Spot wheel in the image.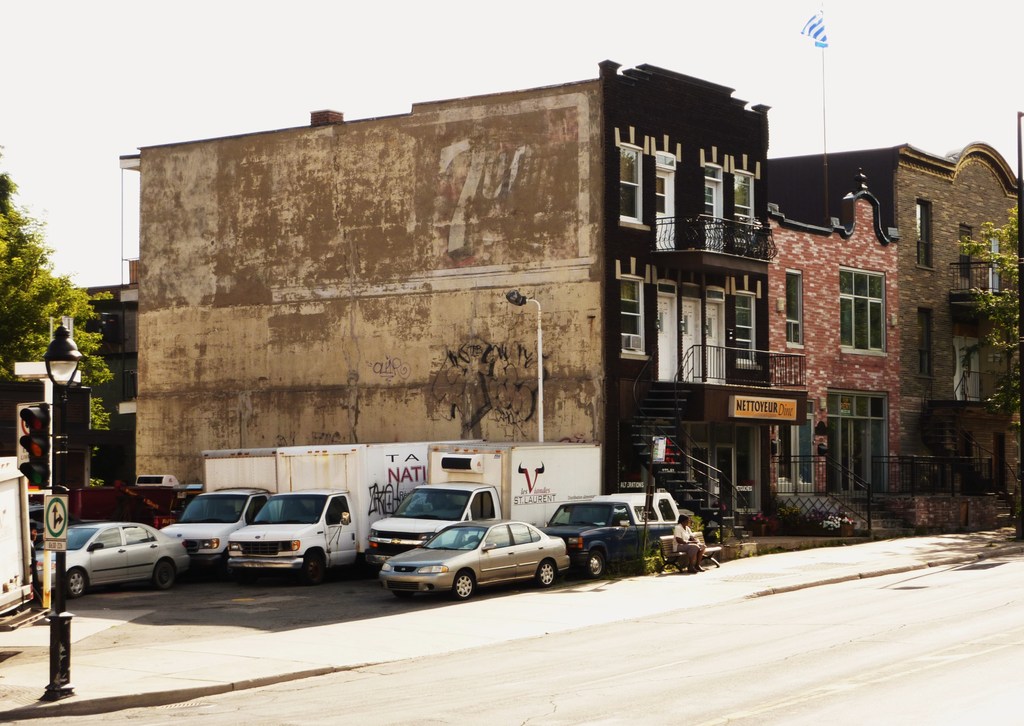
wheel found at region(540, 556, 559, 585).
